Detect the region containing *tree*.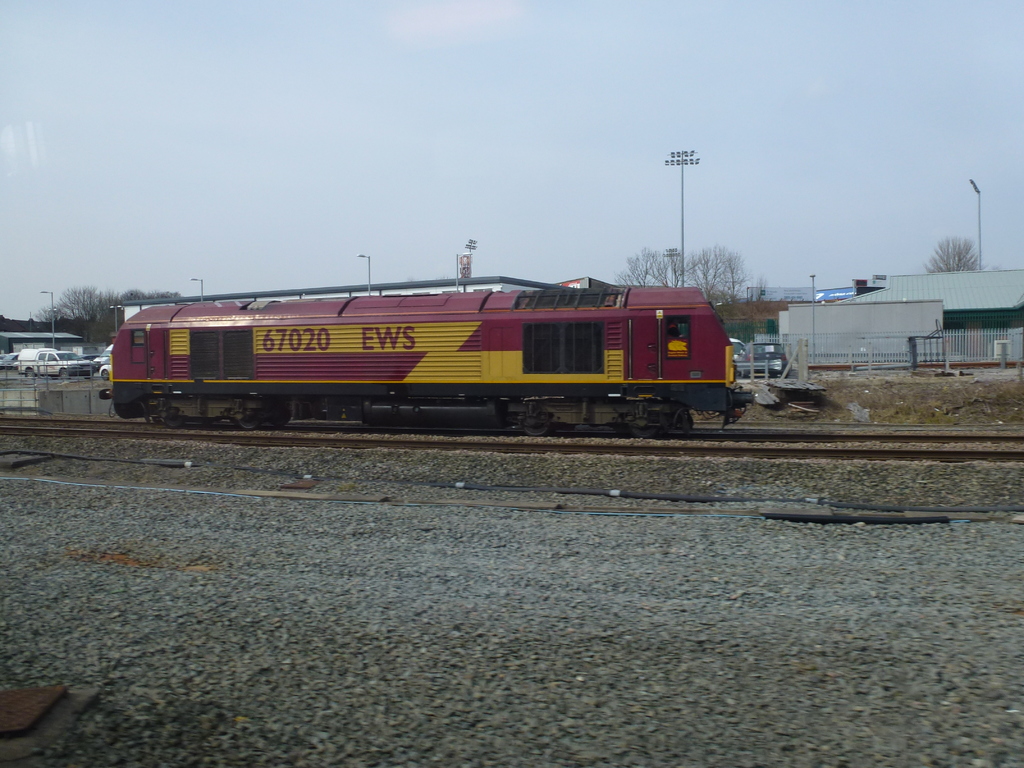
(left=616, top=255, right=752, bottom=312).
